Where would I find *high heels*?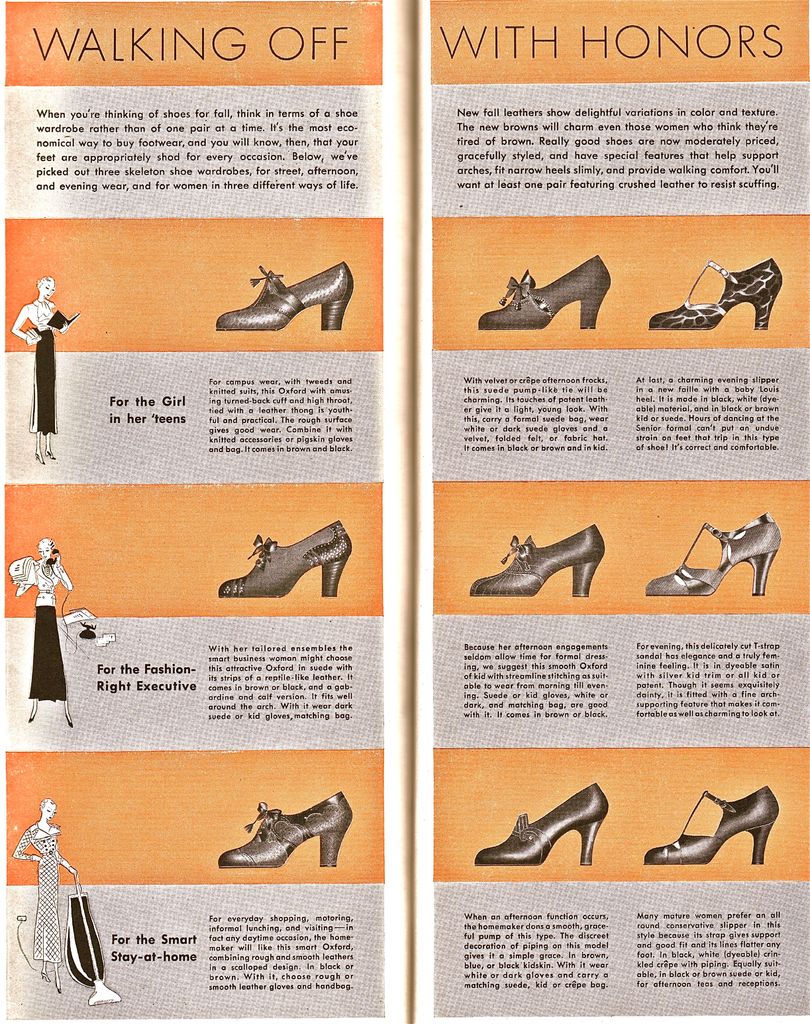
At <region>478, 256, 614, 330</region>.
